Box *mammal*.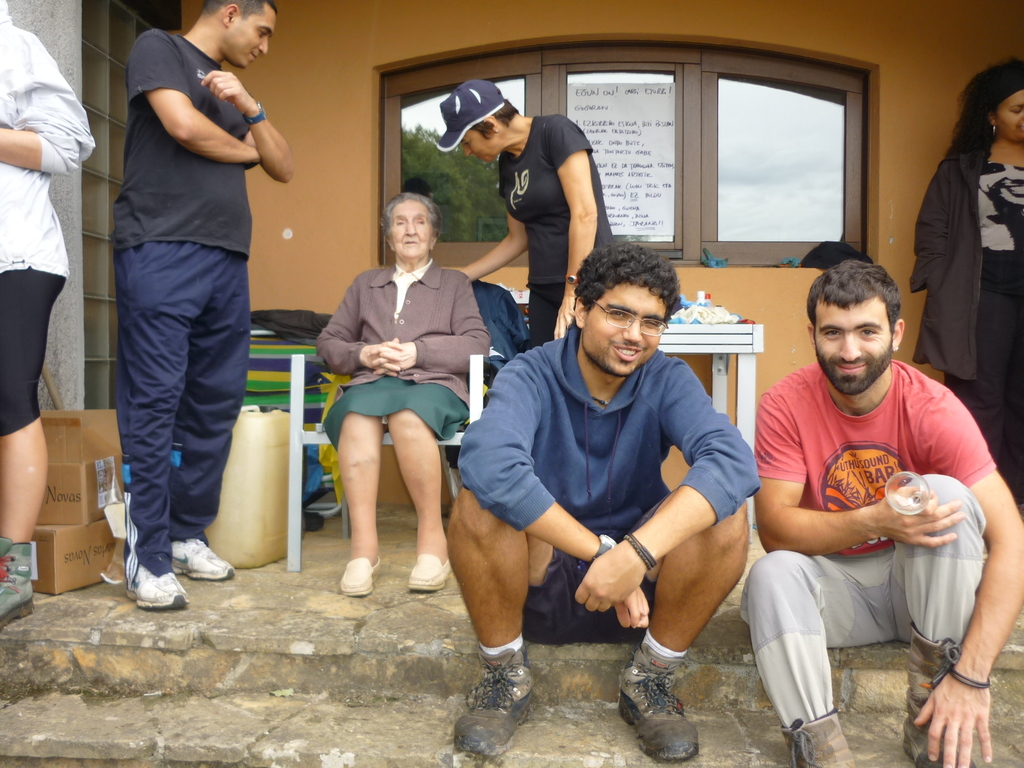
<box>109,0,297,605</box>.
